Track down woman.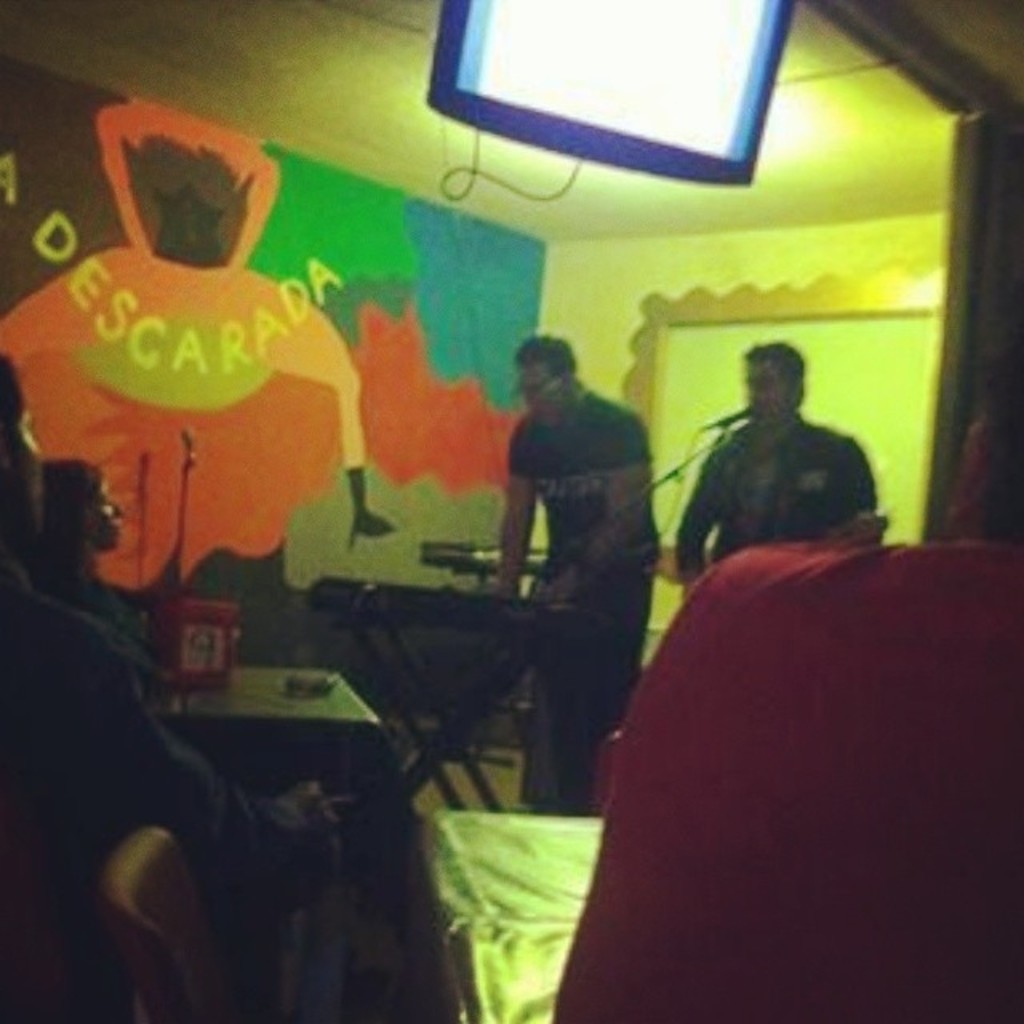
Tracked to bbox(13, 459, 154, 690).
